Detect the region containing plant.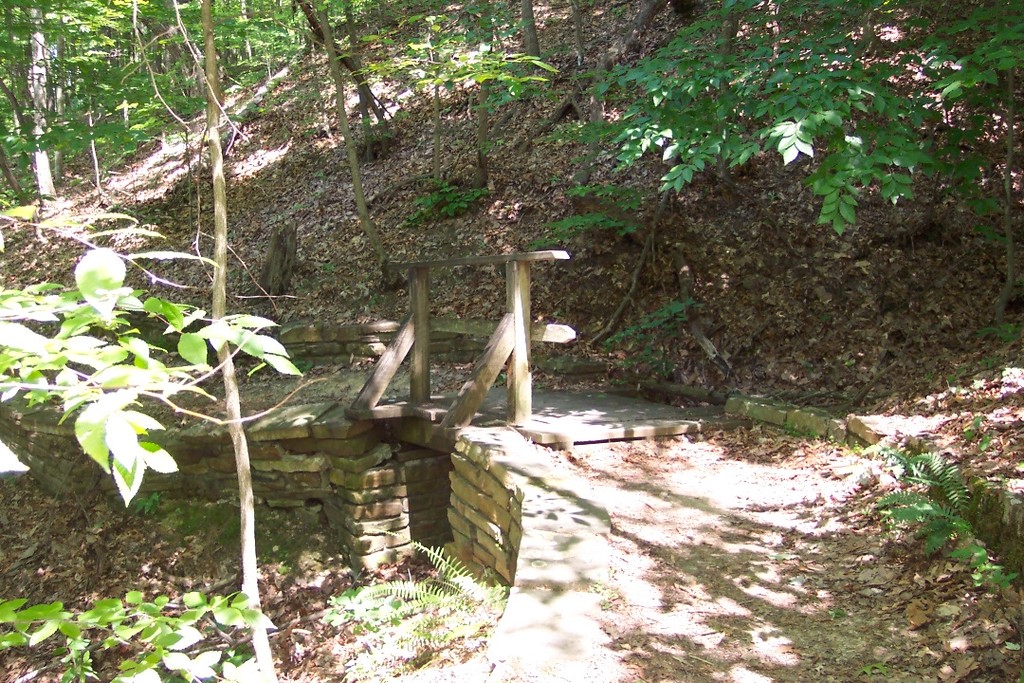
[x1=404, y1=161, x2=483, y2=224].
